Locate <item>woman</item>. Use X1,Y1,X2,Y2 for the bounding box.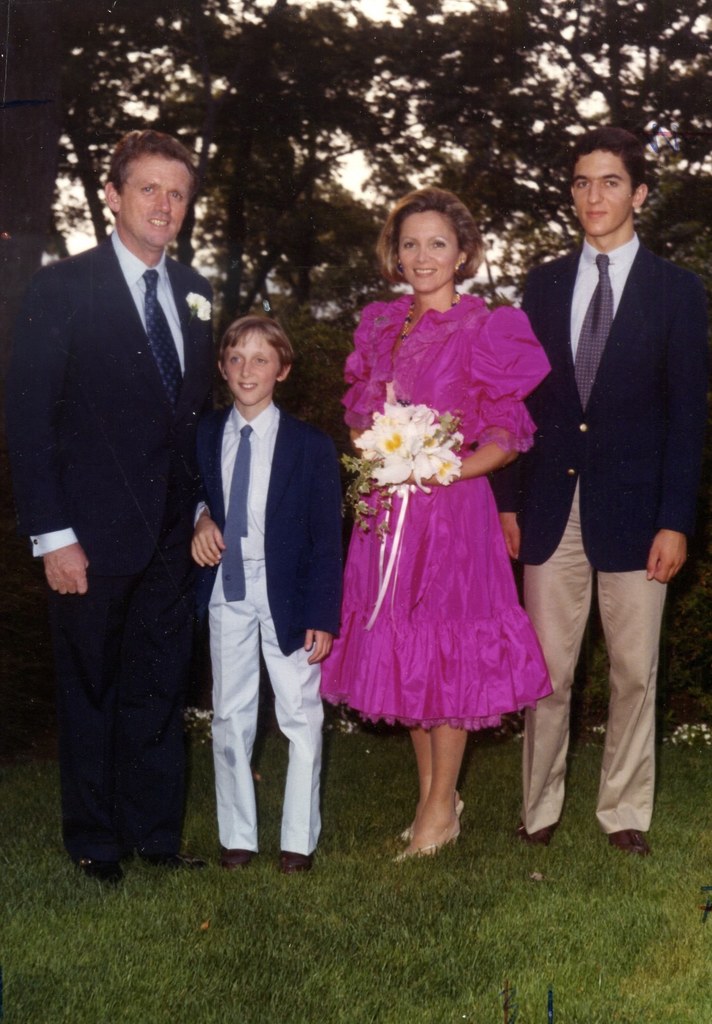
327,176,569,794.
